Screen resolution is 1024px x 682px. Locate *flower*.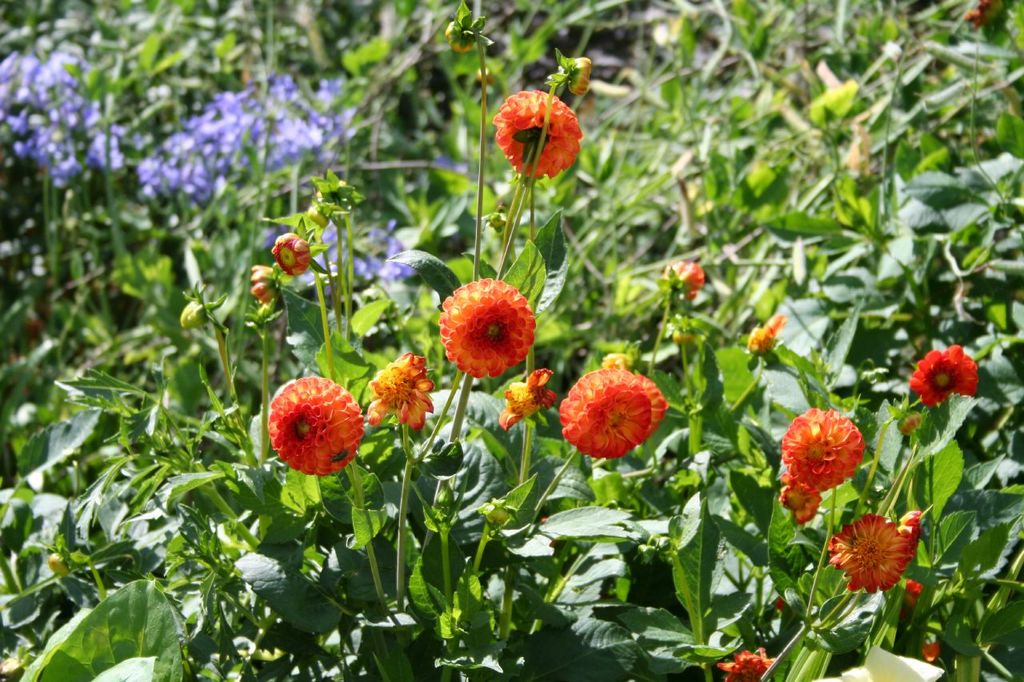
{"x1": 902, "y1": 417, "x2": 919, "y2": 434}.
